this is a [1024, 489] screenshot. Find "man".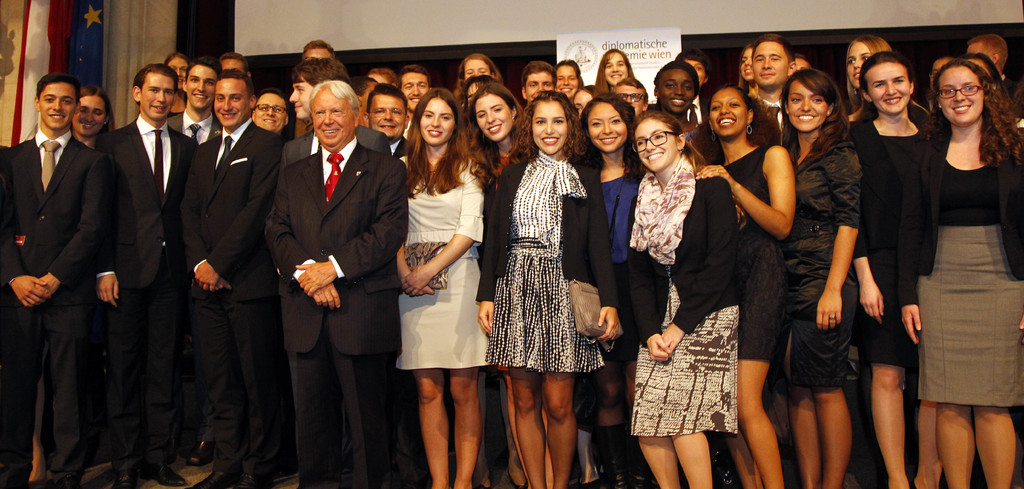
Bounding box: 751:34:803:132.
